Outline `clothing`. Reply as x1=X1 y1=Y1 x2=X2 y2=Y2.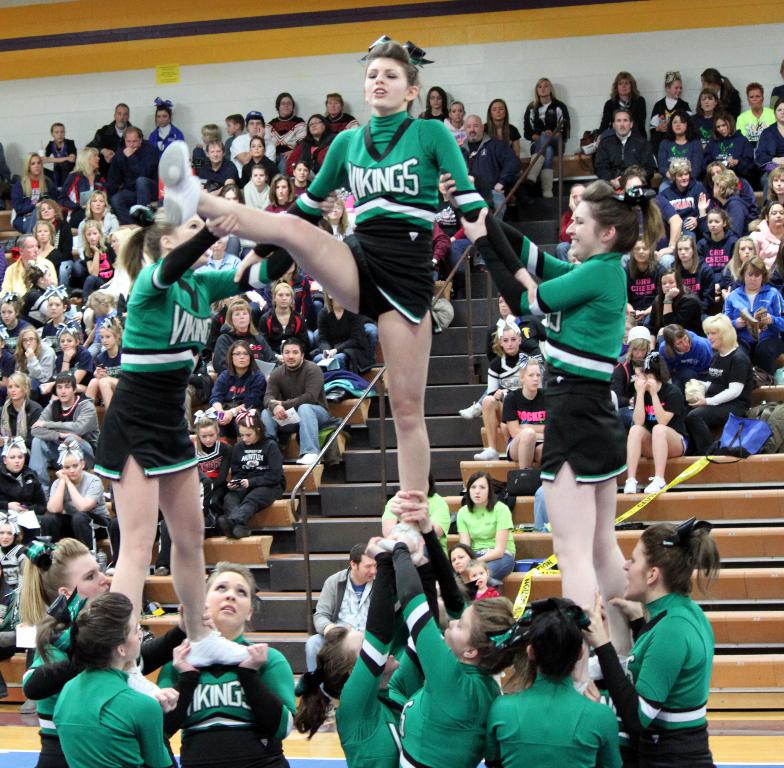
x1=520 y1=95 x2=571 y2=167.
